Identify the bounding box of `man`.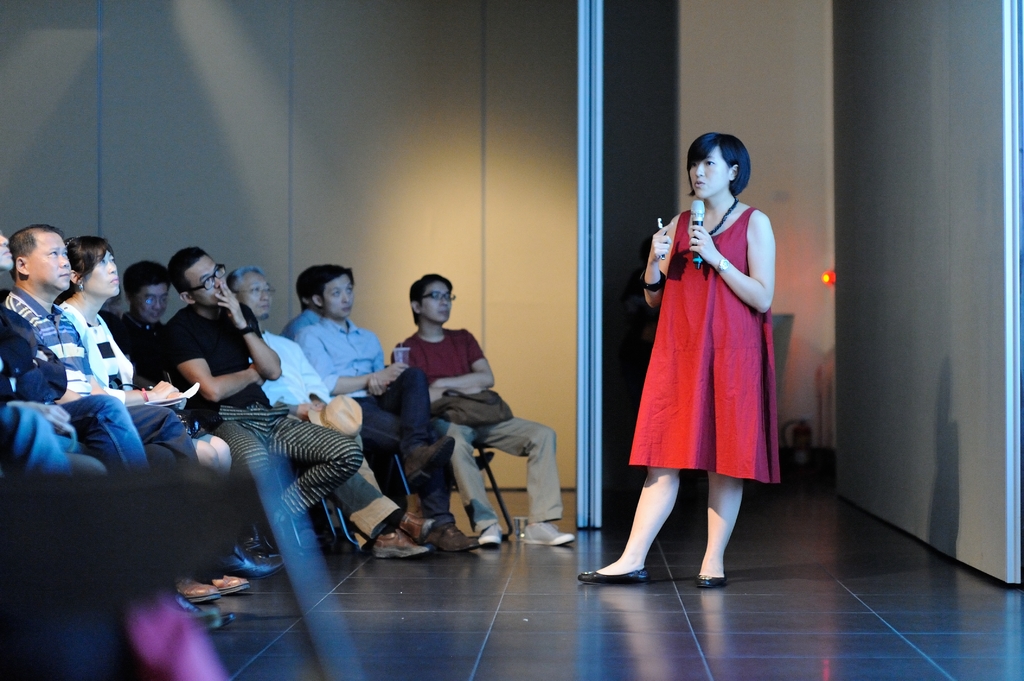
bbox=[161, 242, 362, 570].
